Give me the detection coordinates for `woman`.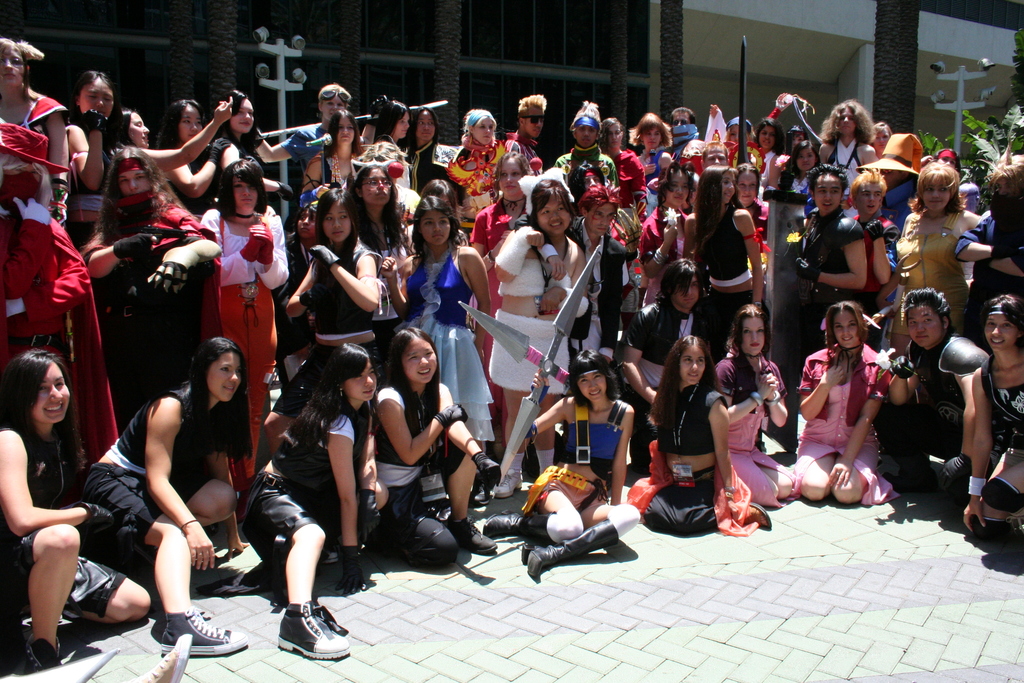
[x1=405, y1=106, x2=467, y2=201].
